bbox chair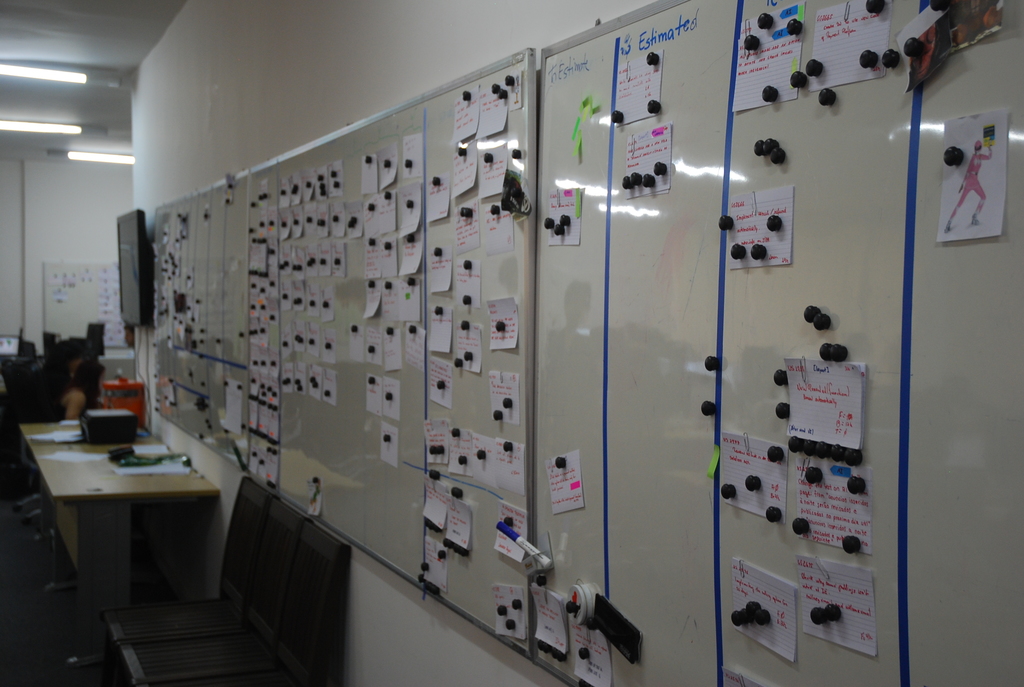
x1=141 y1=516 x2=354 y2=686
